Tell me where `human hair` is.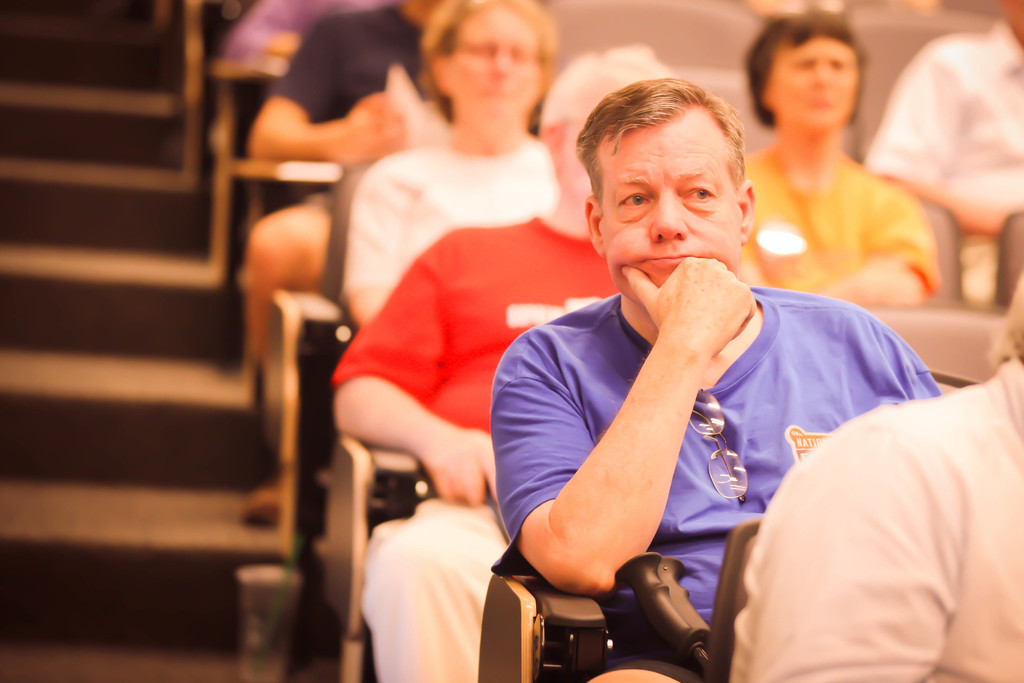
`human hair` is at left=584, top=72, right=760, bottom=234.
